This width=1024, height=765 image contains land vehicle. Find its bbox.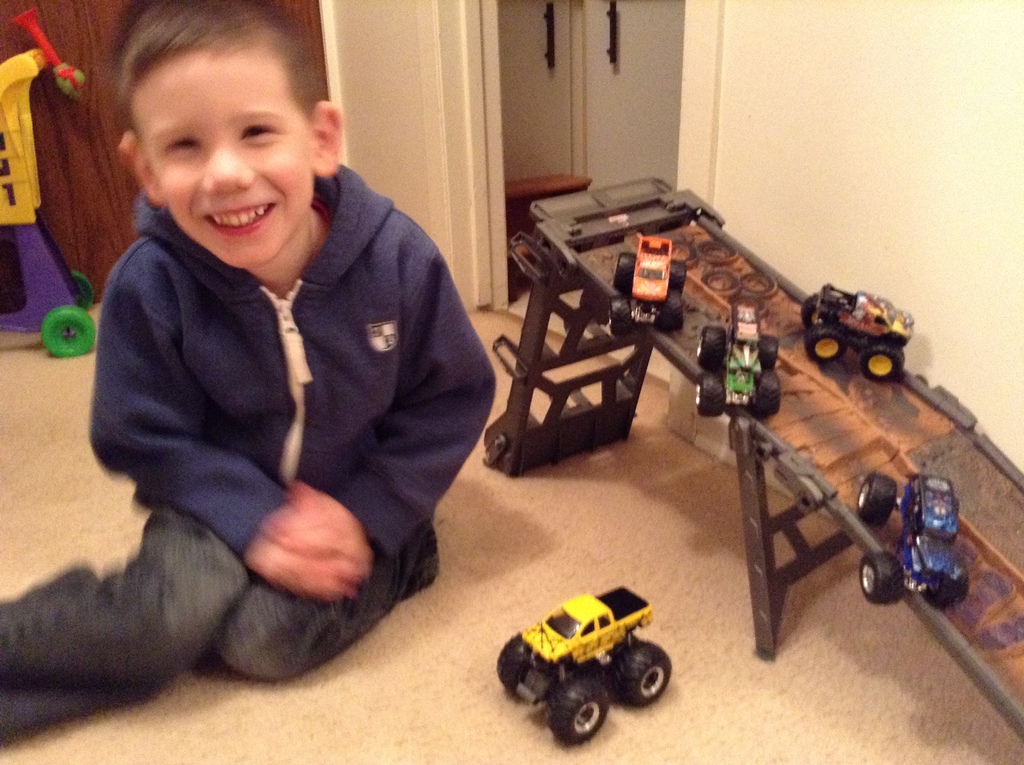
611,234,687,326.
